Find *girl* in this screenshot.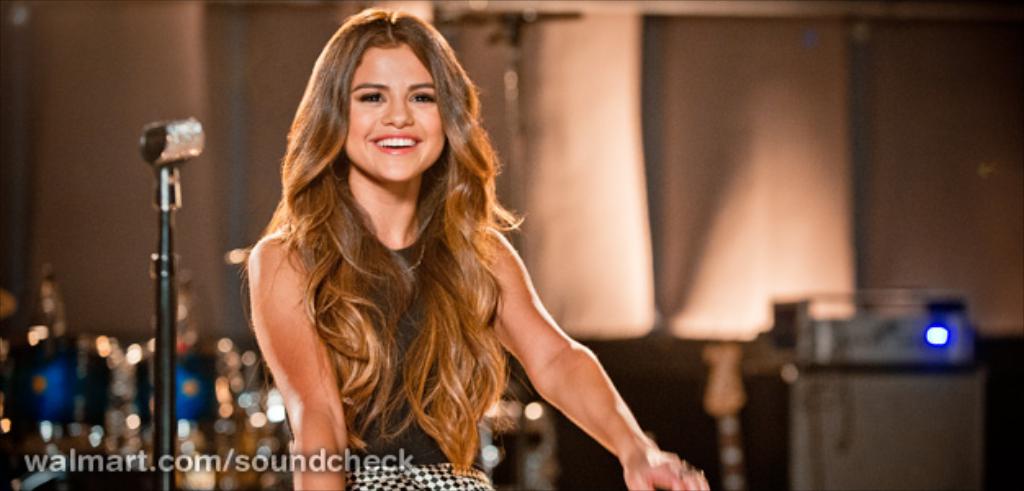
The bounding box for *girl* is 196/0/636/490.
